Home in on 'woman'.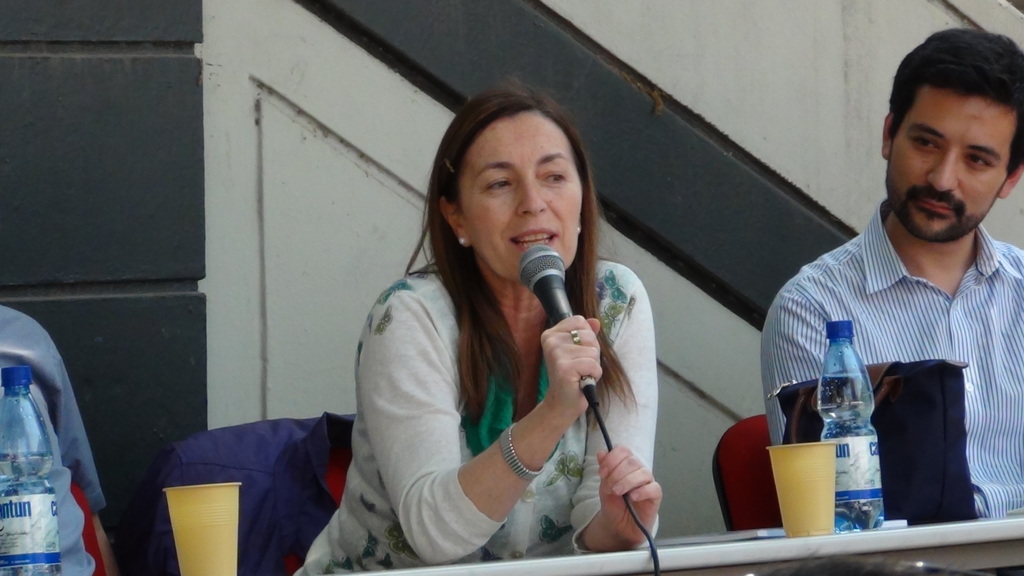
Homed in at l=336, t=72, r=657, b=554.
